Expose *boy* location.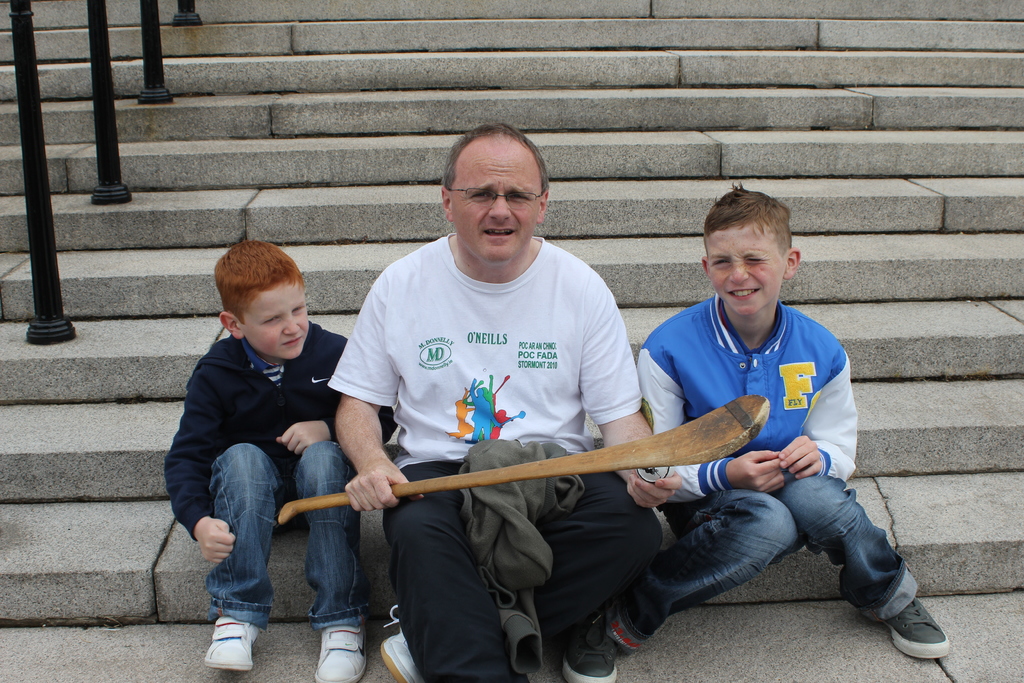
Exposed at (x1=165, y1=241, x2=399, y2=679).
